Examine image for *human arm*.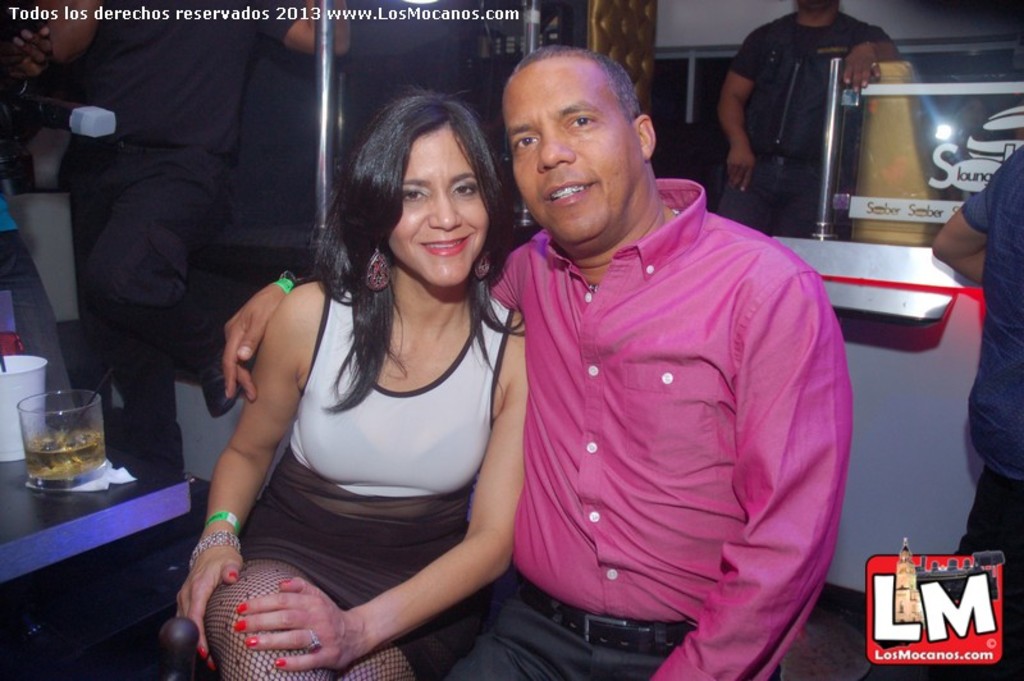
Examination result: (646,274,854,680).
